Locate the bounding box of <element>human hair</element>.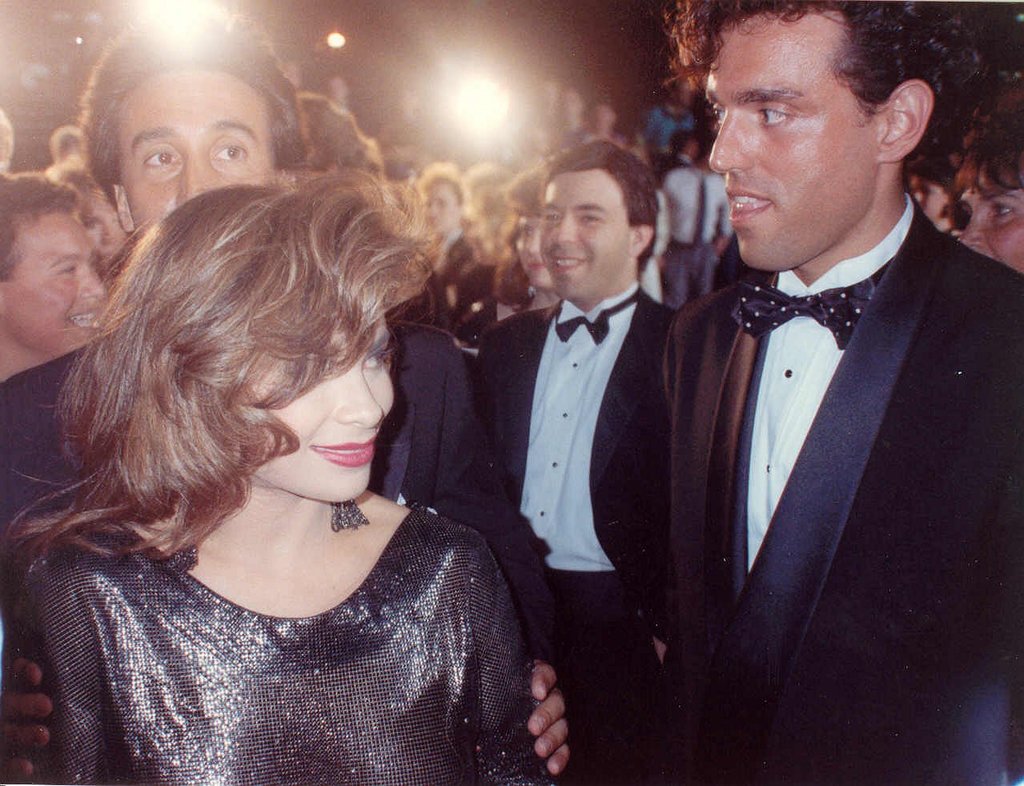
Bounding box: [x1=0, y1=173, x2=79, y2=283].
